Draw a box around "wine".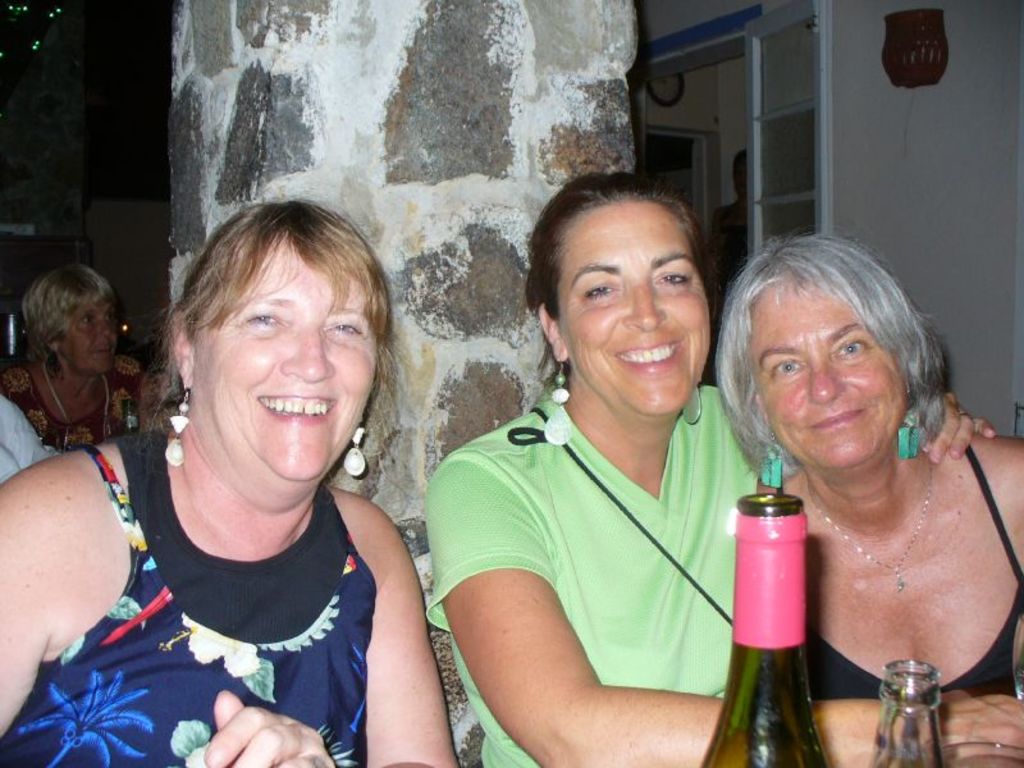
pyautogui.locateOnScreen(721, 479, 835, 737).
